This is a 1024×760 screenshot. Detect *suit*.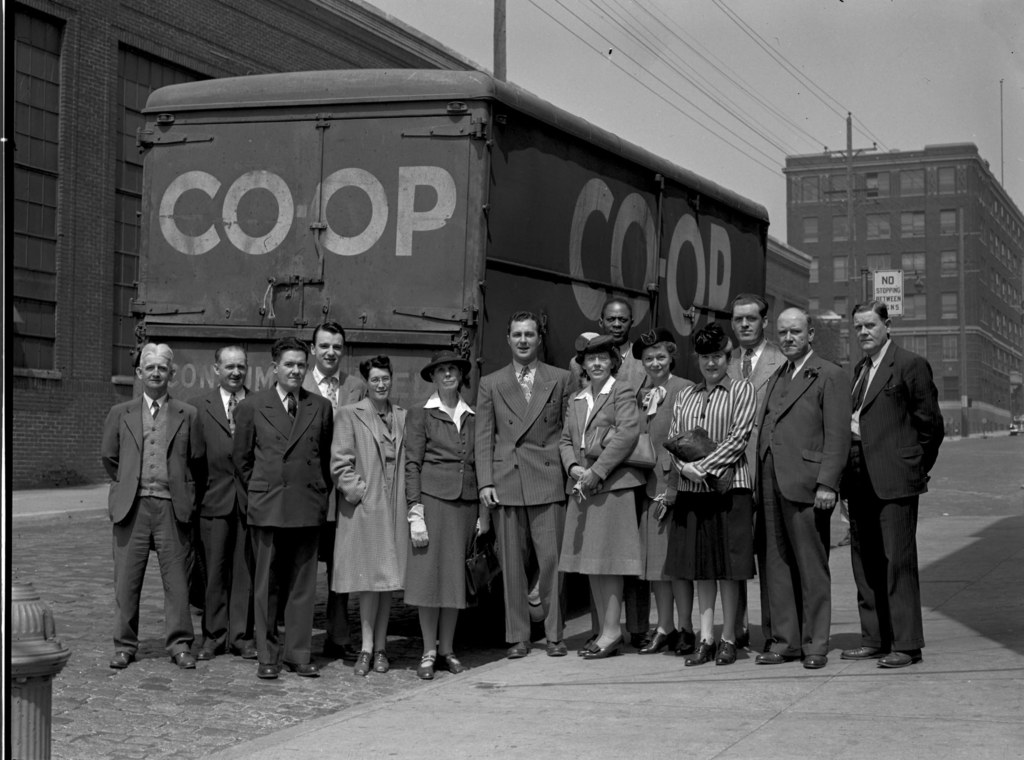
(750,348,854,656).
